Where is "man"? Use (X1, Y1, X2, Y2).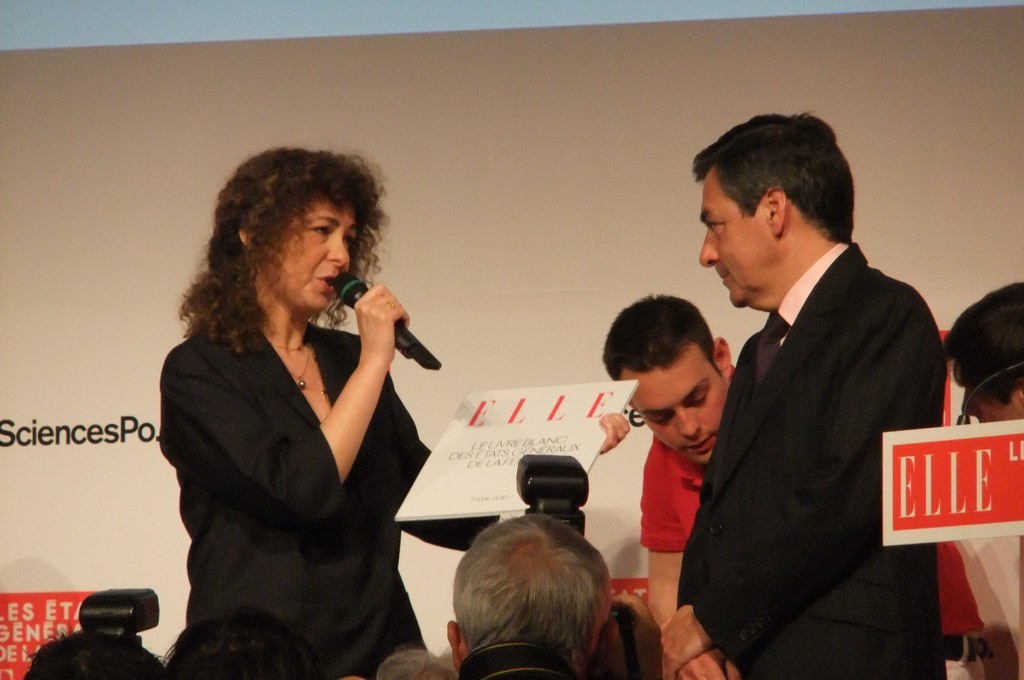
(598, 293, 736, 627).
